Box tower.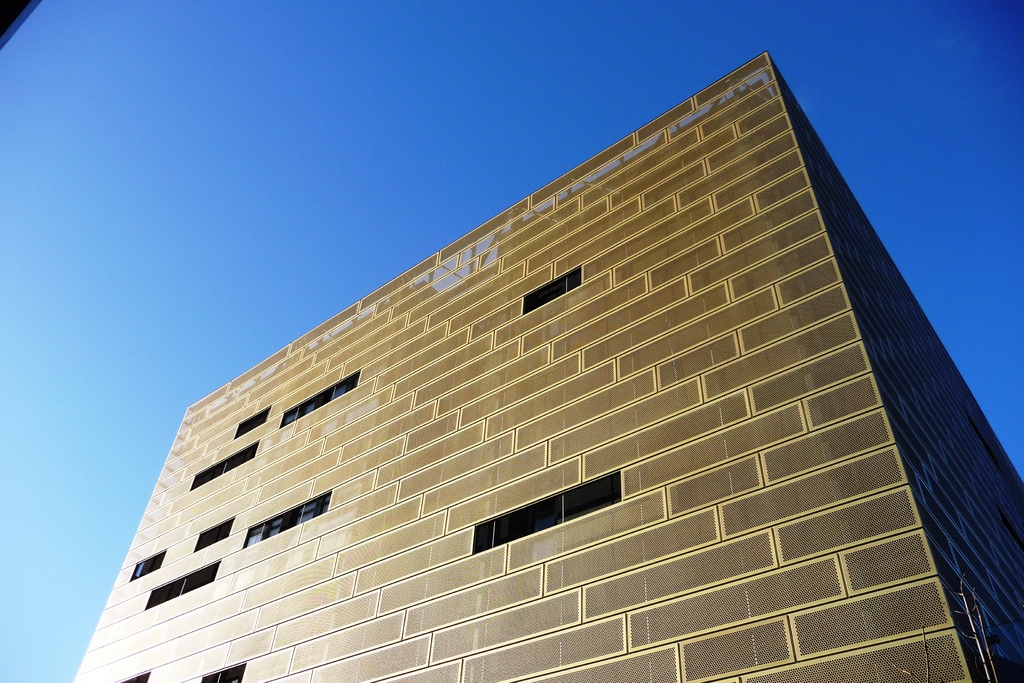
region(64, 44, 1023, 682).
